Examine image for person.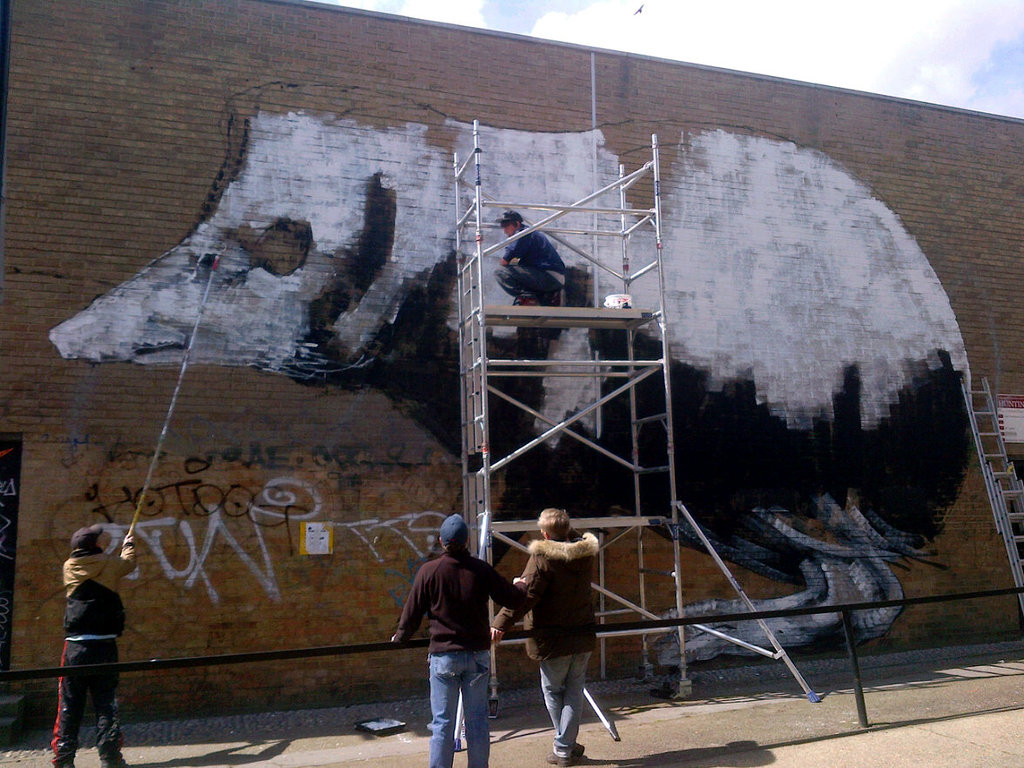
Examination result: box=[37, 518, 129, 751].
